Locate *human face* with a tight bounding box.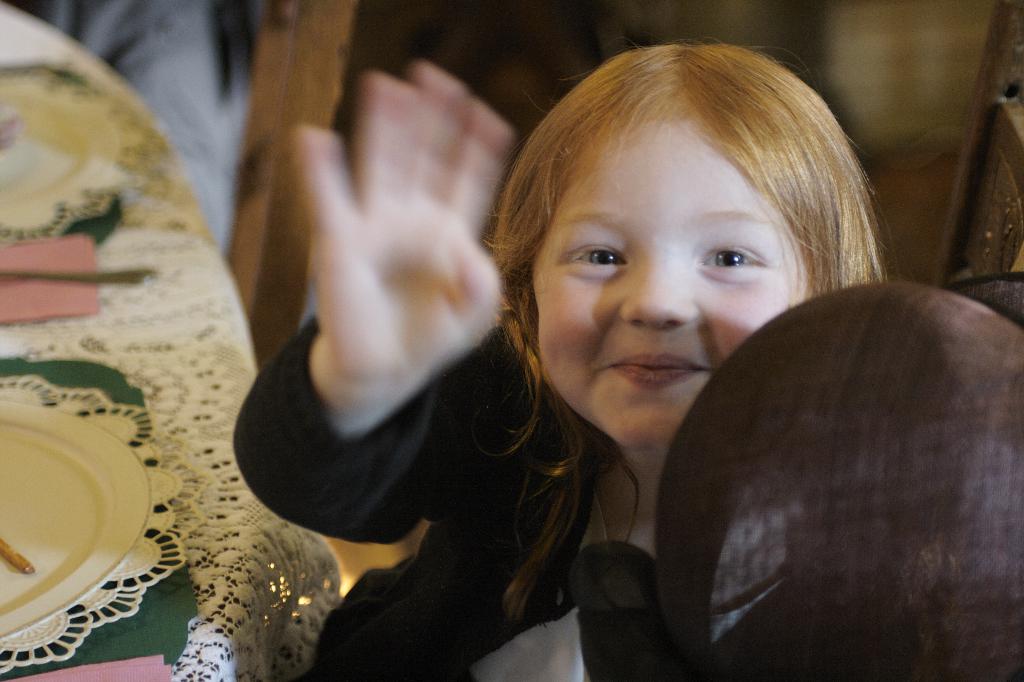
<region>540, 115, 804, 452</region>.
